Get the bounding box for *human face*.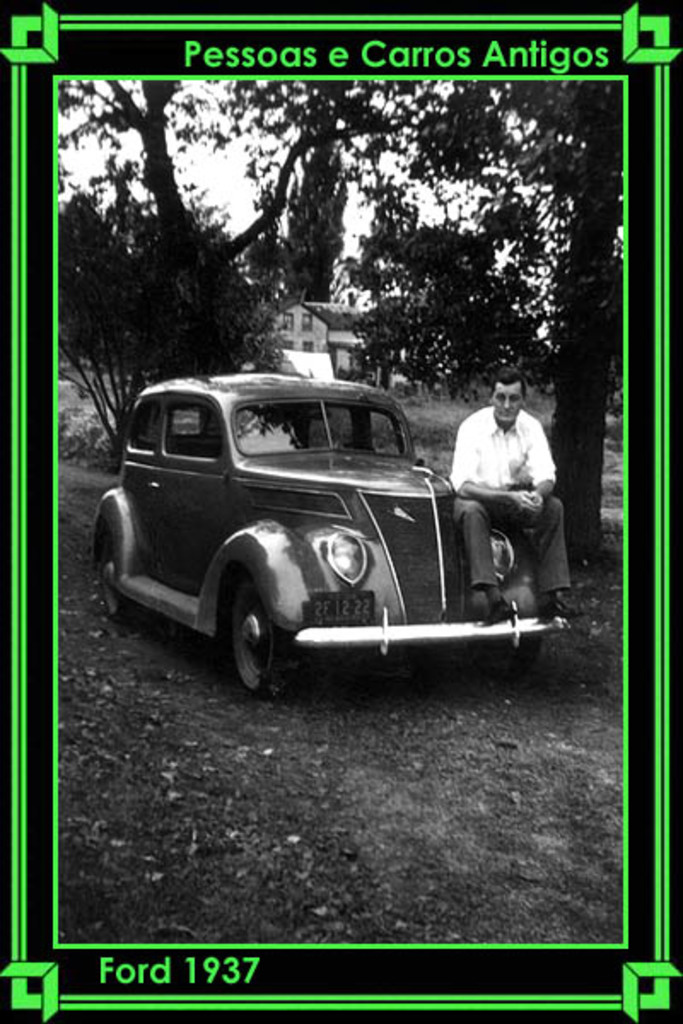
x1=493, y1=386, x2=528, y2=425.
